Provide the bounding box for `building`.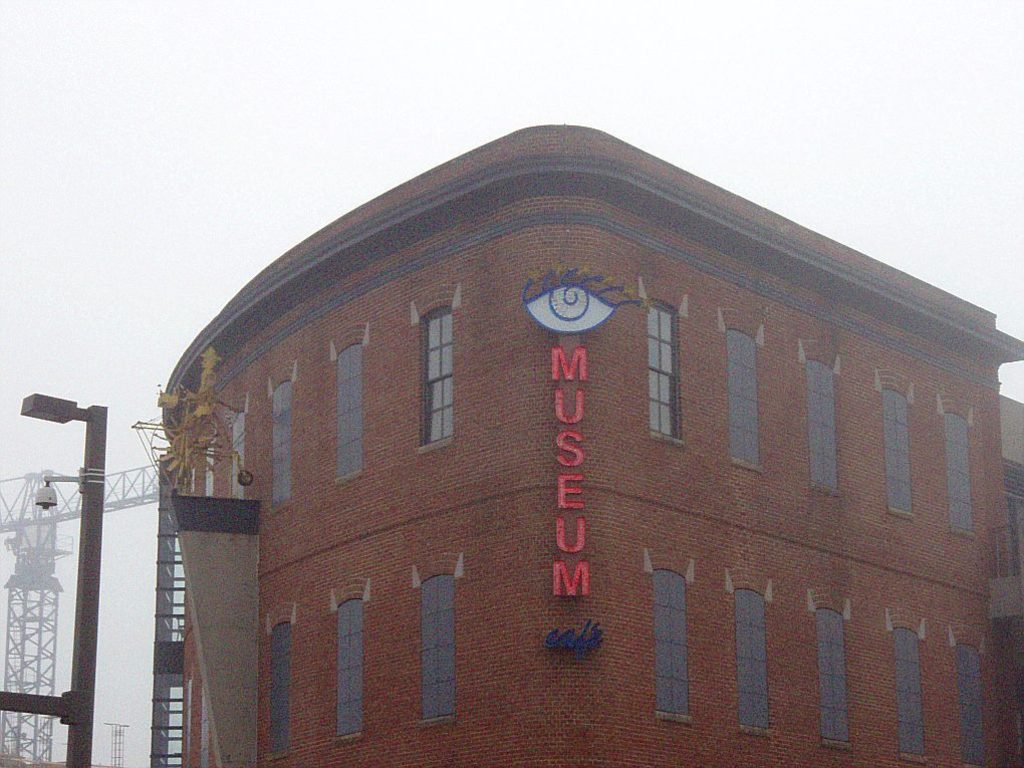
left=133, top=122, right=1023, bottom=764.
